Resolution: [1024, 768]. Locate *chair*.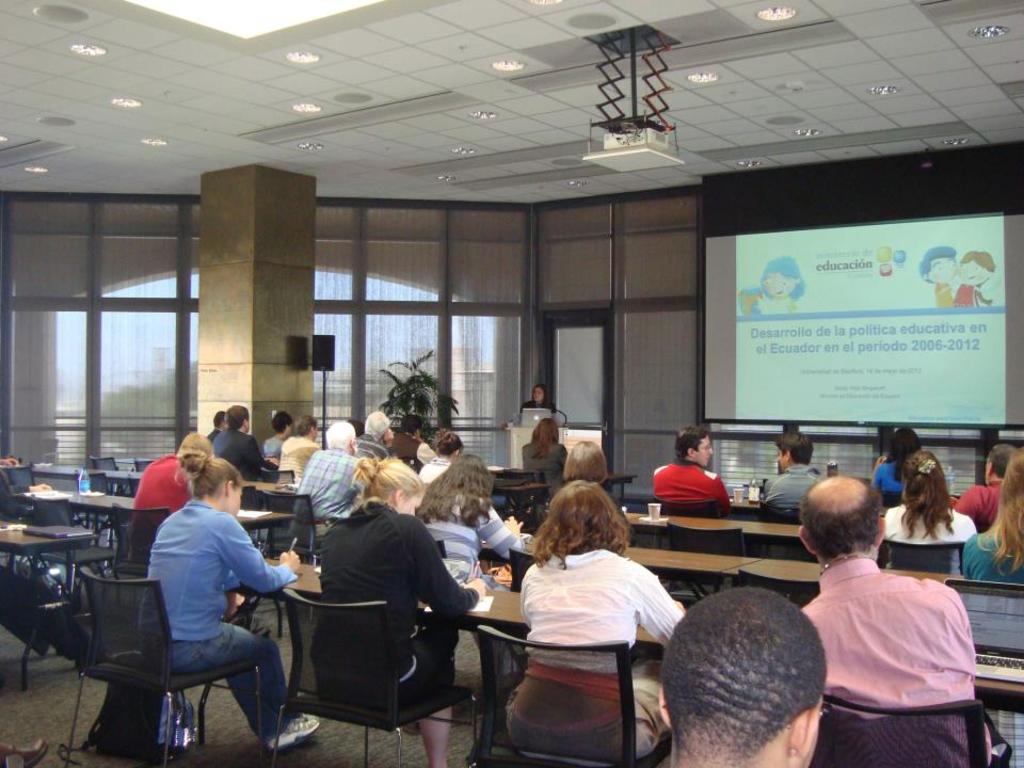
crop(874, 537, 967, 571).
